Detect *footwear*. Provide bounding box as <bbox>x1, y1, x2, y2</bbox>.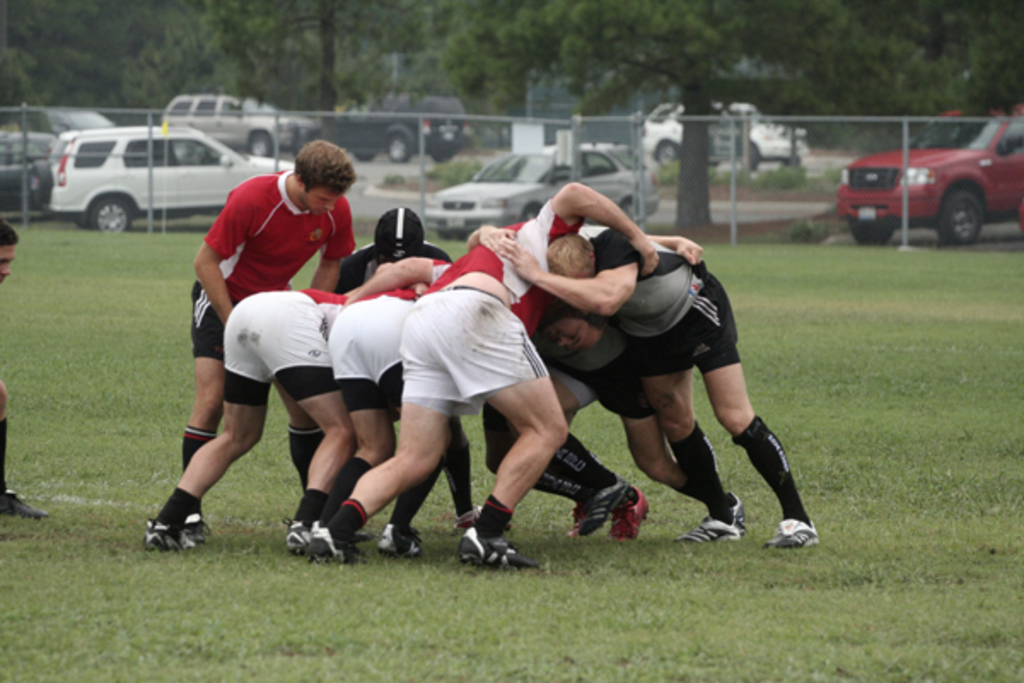
<bbox>567, 475, 635, 541</bbox>.
